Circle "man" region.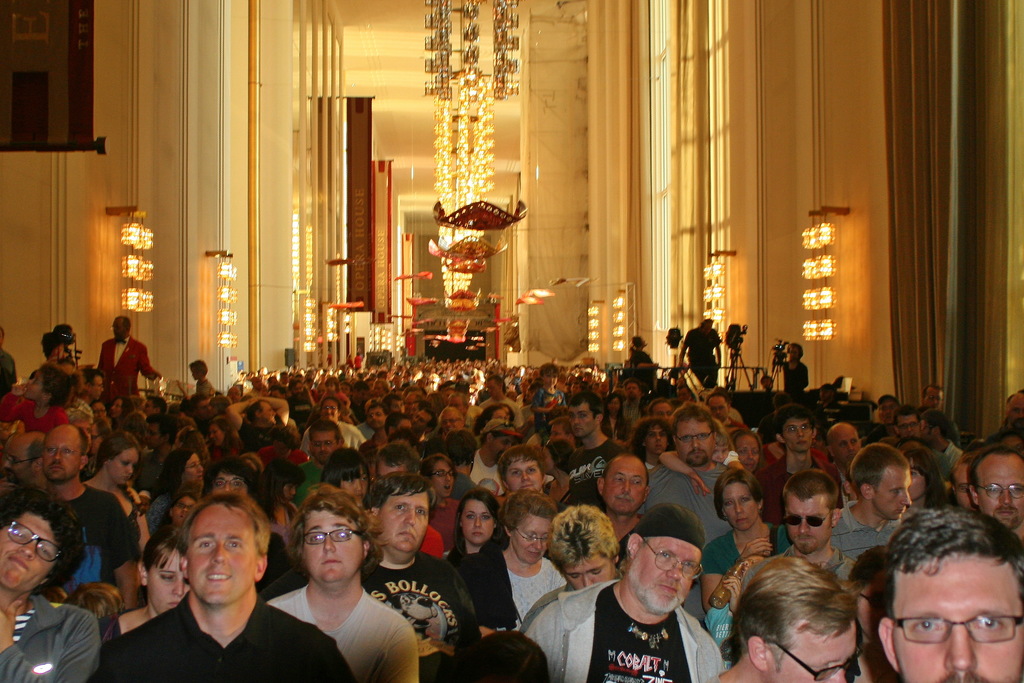
Region: locate(556, 516, 744, 680).
